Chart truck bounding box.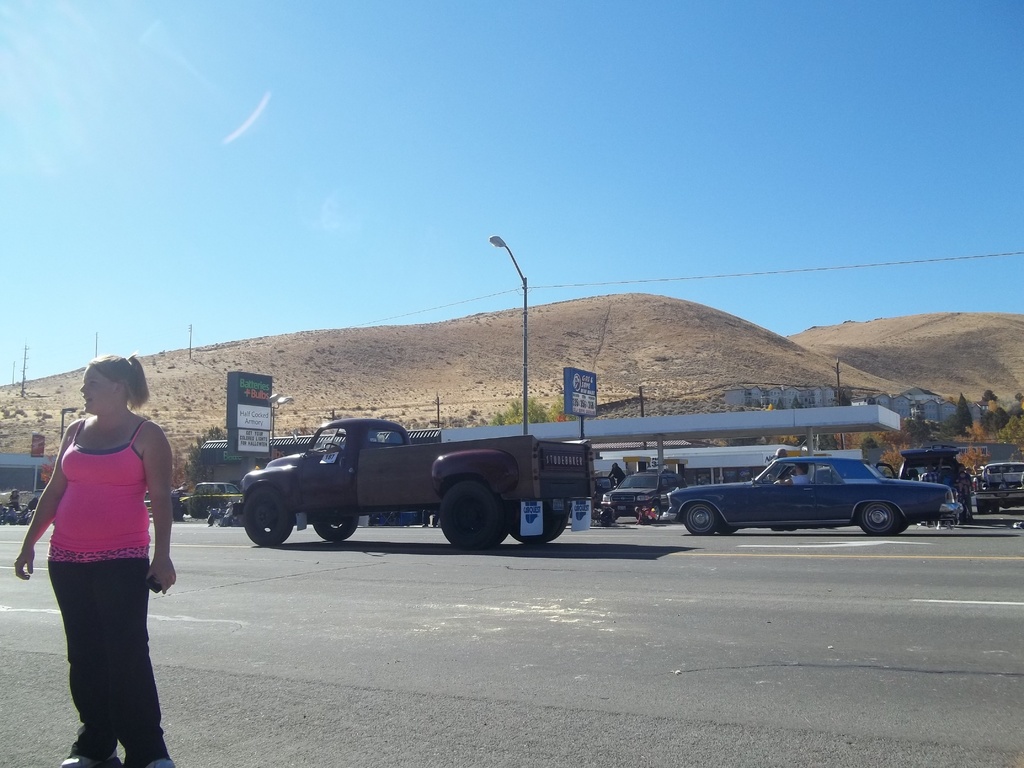
Charted: detection(970, 457, 1023, 511).
